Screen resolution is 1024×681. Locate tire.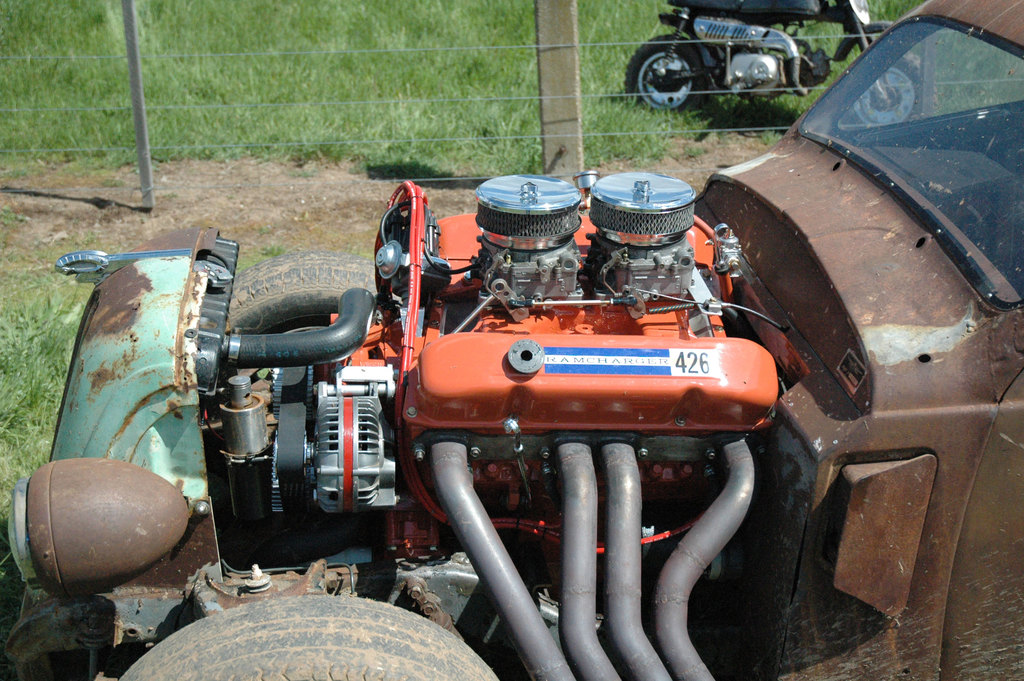
BBox(636, 20, 724, 99).
